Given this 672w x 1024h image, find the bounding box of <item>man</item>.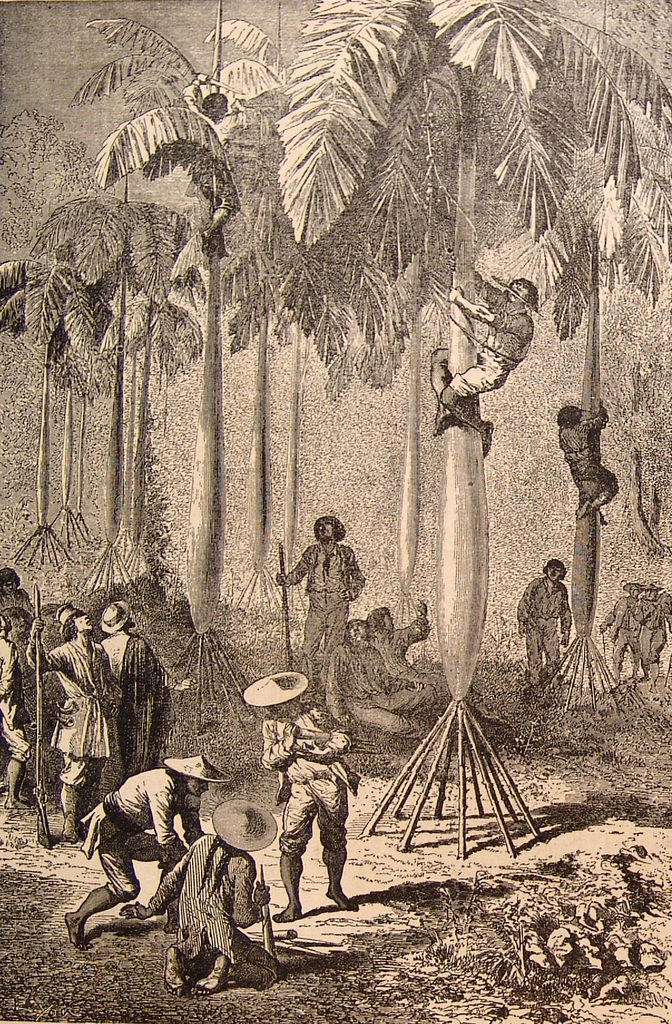
(637,575,668,687).
